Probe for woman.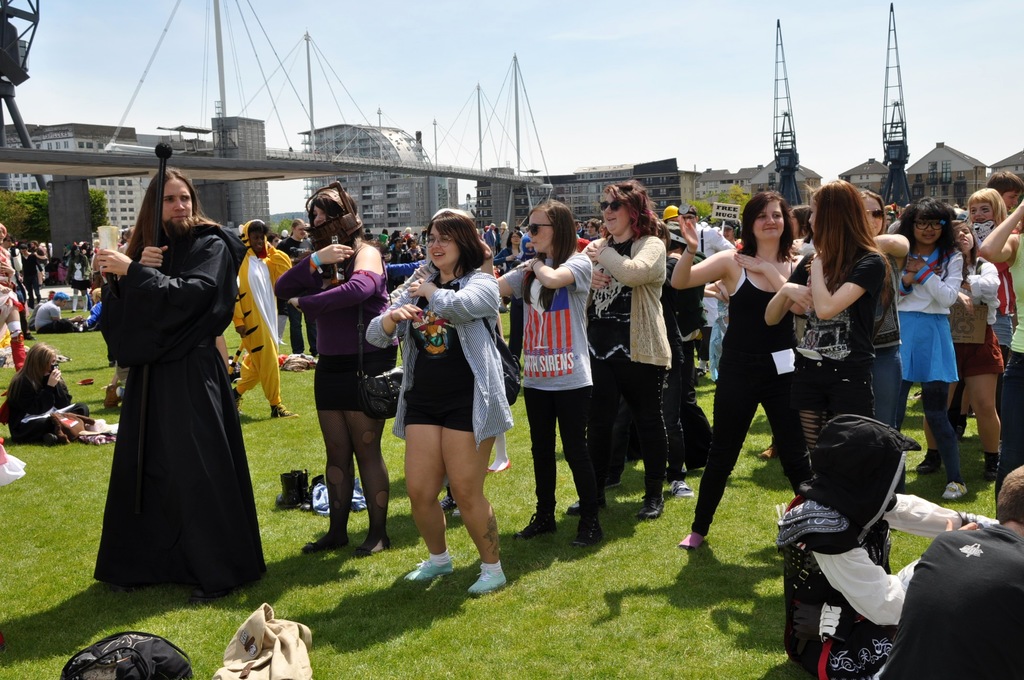
Probe result: Rect(90, 157, 253, 611).
